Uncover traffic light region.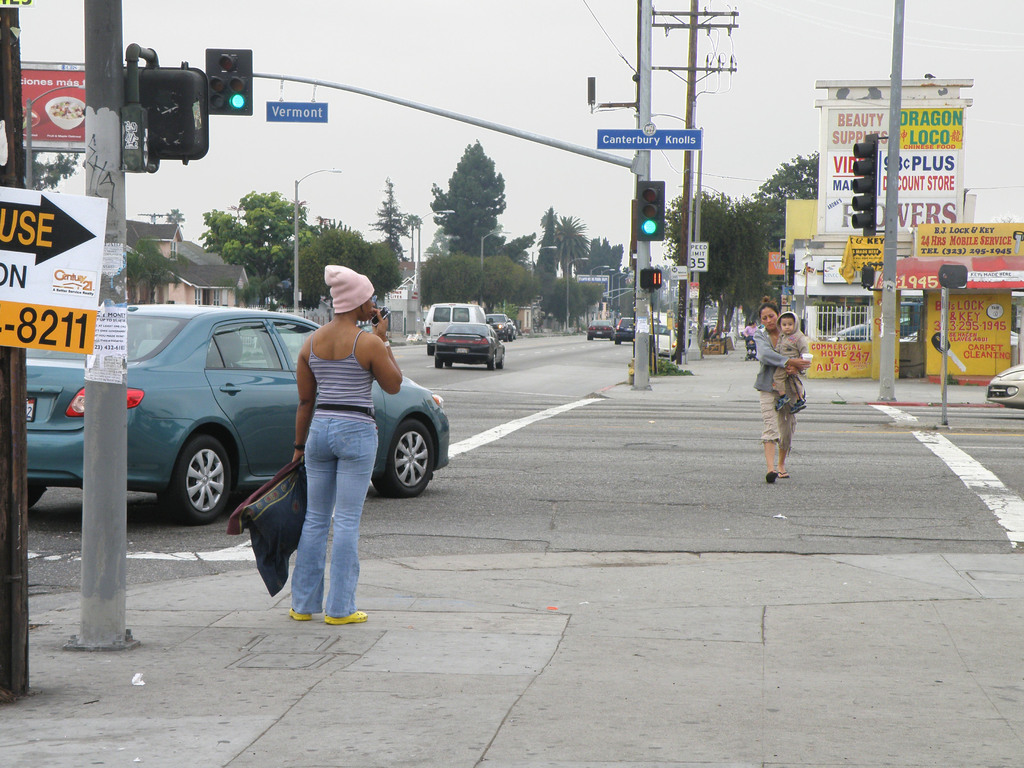
Uncovered: detection(118, 64, 209, 173).
